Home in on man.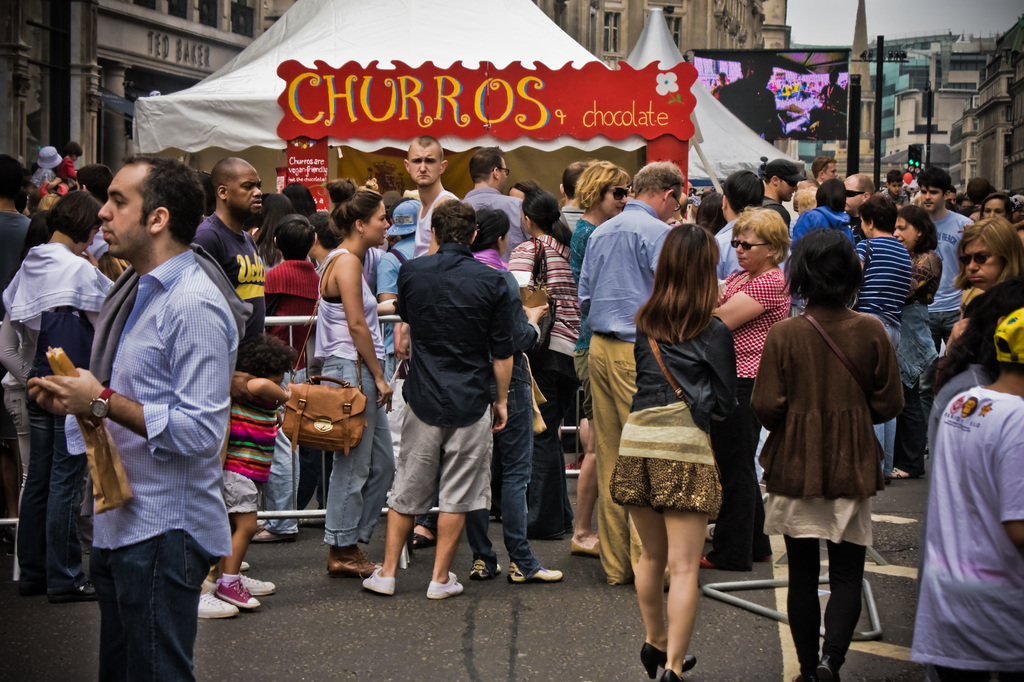
Homed in at 808/150/837/193.
